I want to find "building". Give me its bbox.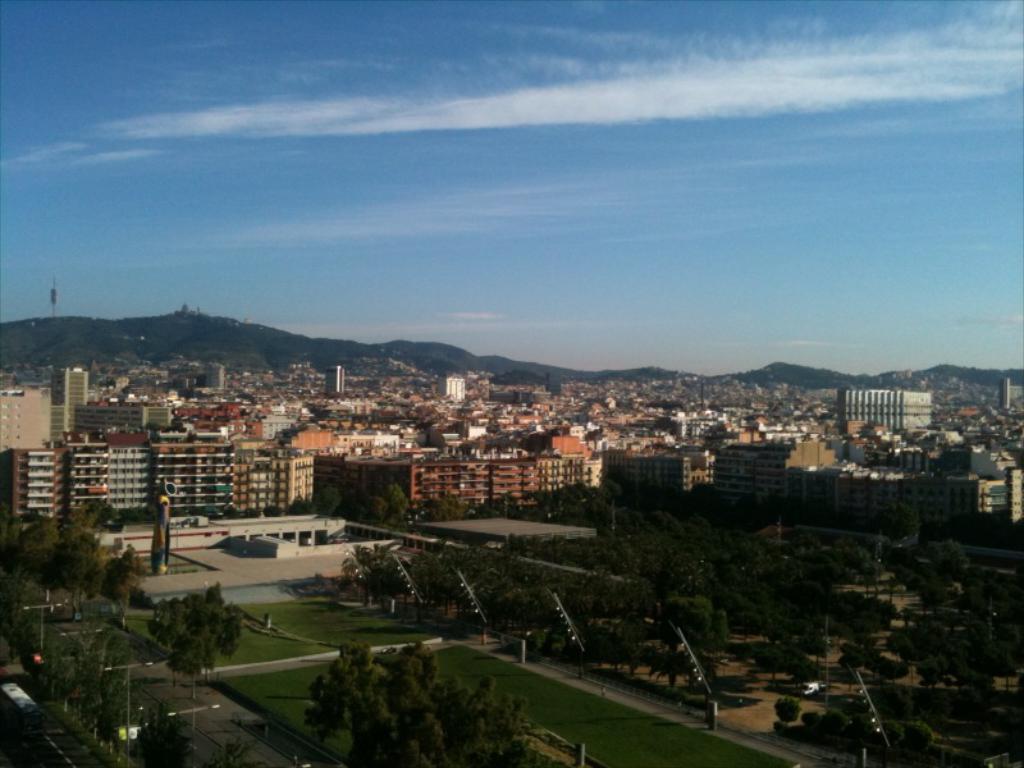
box=[845, 390, 929, 429].
